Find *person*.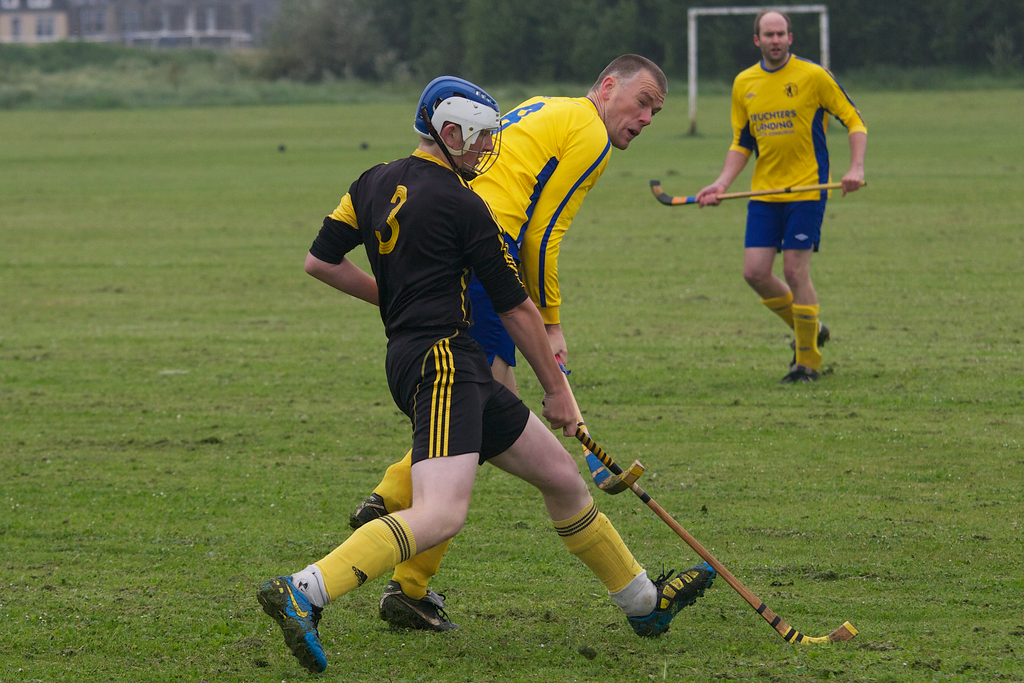
[left=690, top=11, right=870, bottom=381].
